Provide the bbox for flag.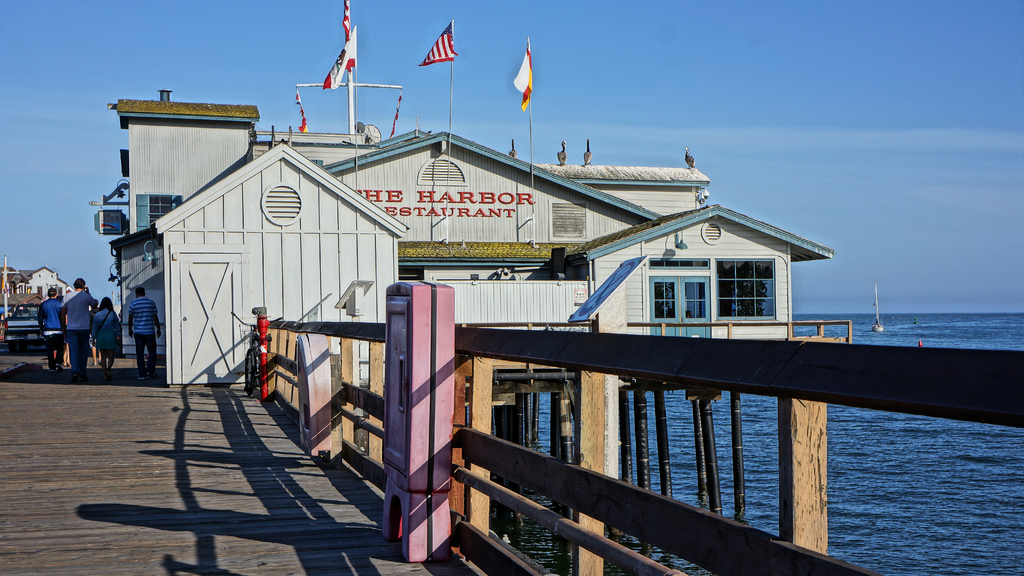
x1=420 y1=22 x2=457 y2=67.
